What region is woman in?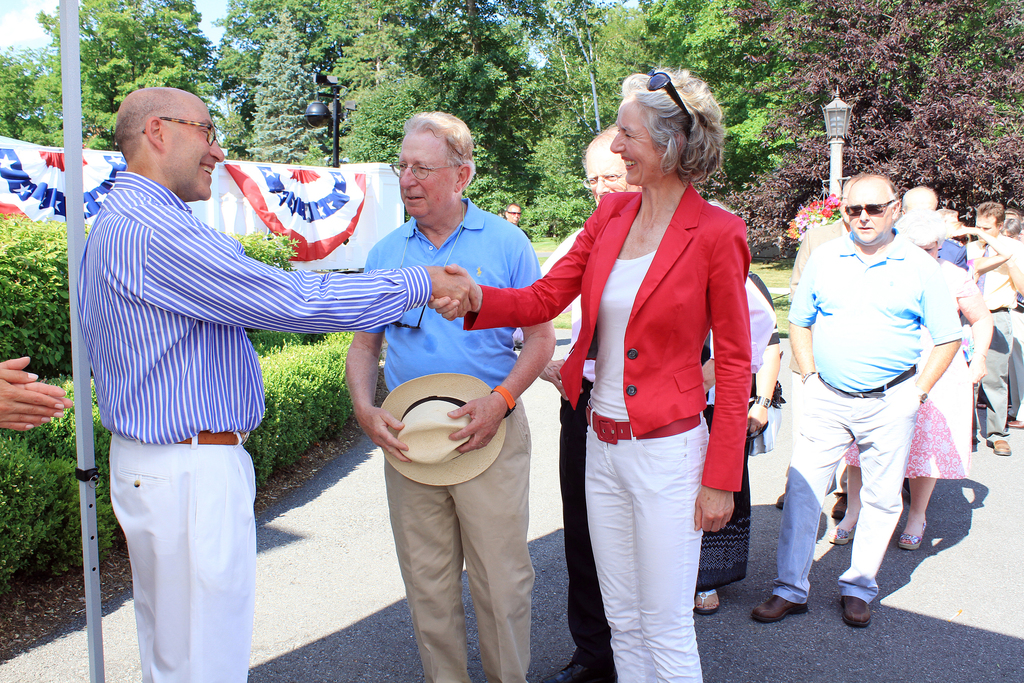
(829,210,994,554).
